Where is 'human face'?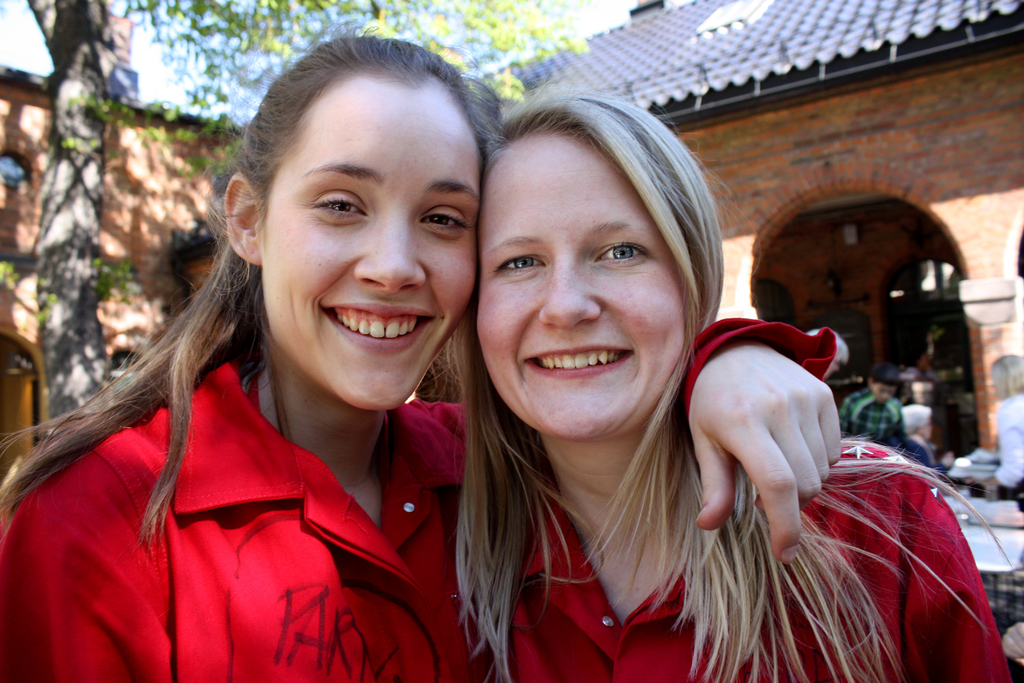
pyautogui.locateOnScreen(262, 70, 479, 413).
